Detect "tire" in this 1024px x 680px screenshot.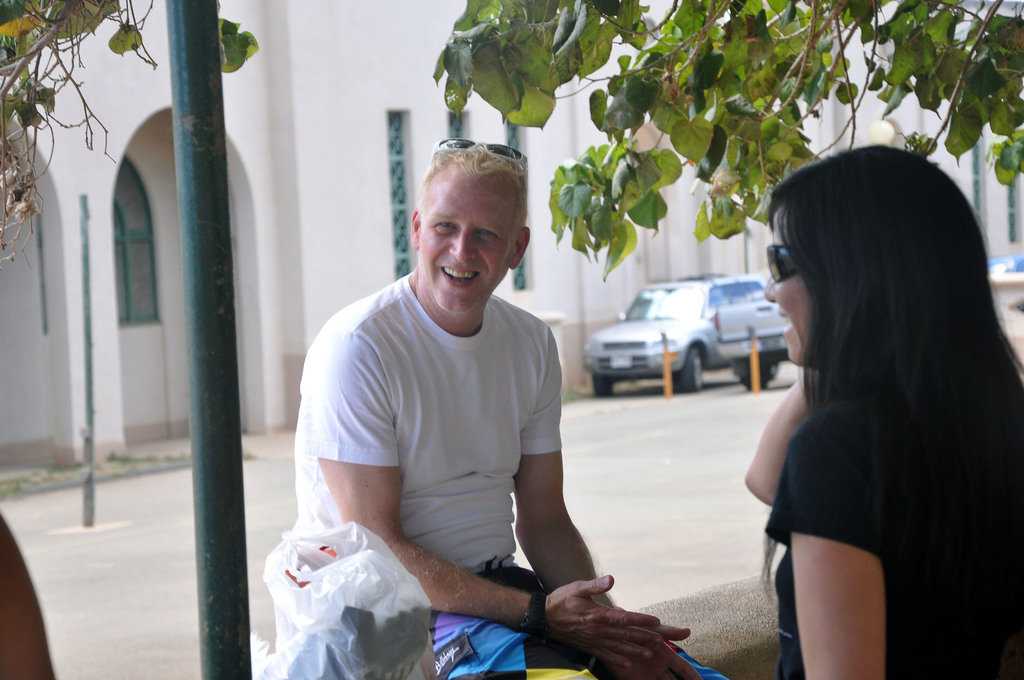
Detection: (x1=673, y1=345, x2=703, y2=391).
